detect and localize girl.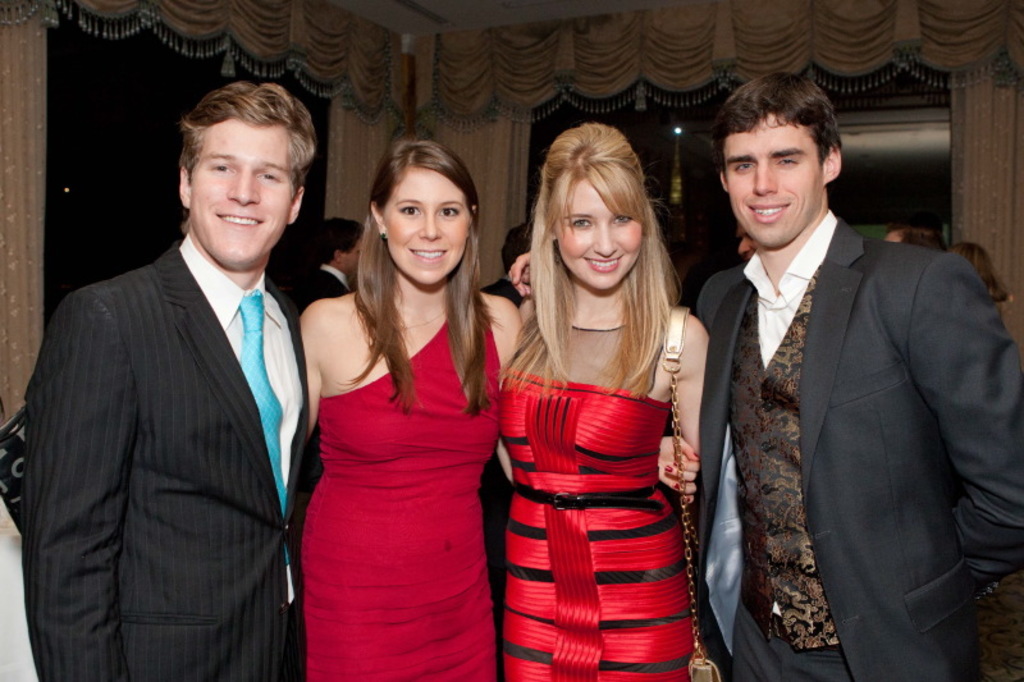
Localized at (left=301, top=134, right=522, bottom=681).
